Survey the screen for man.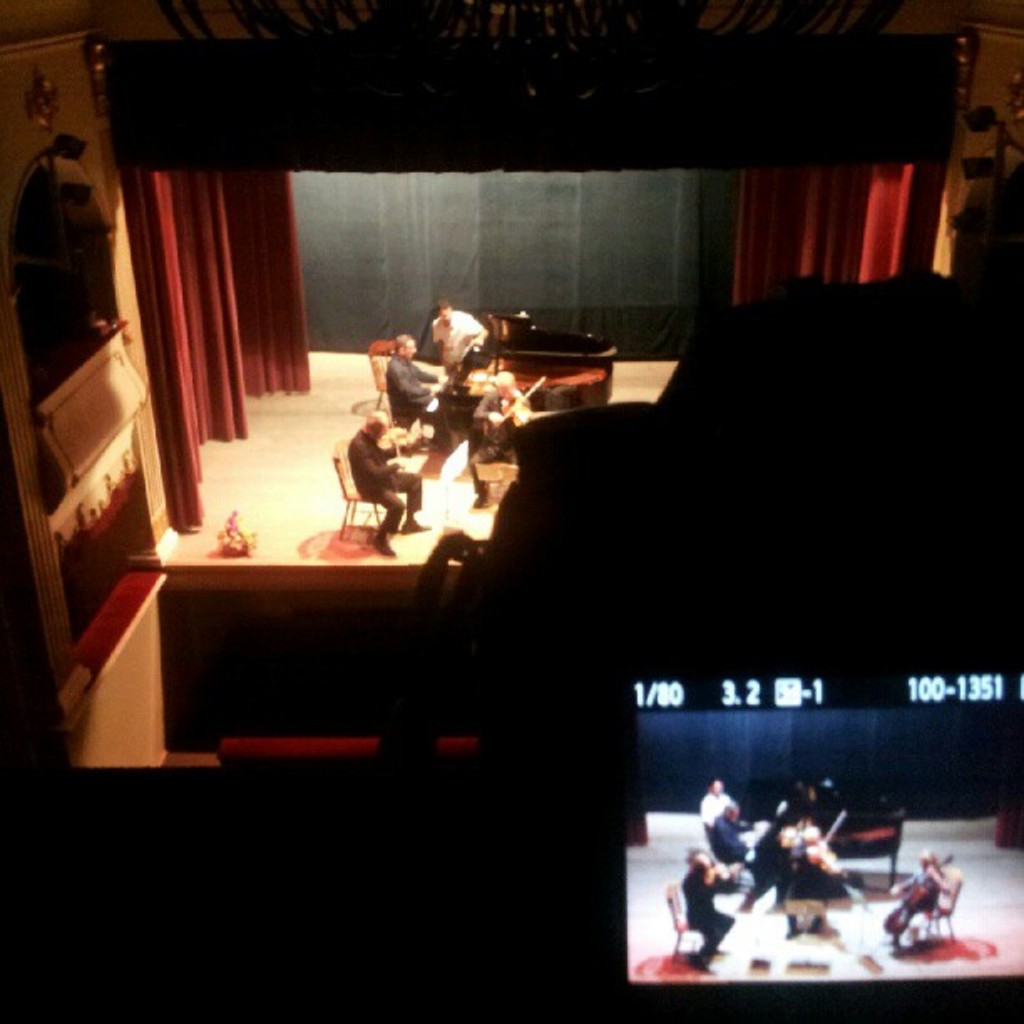
Survey found: bbox=(463, 361, 534, 507).
